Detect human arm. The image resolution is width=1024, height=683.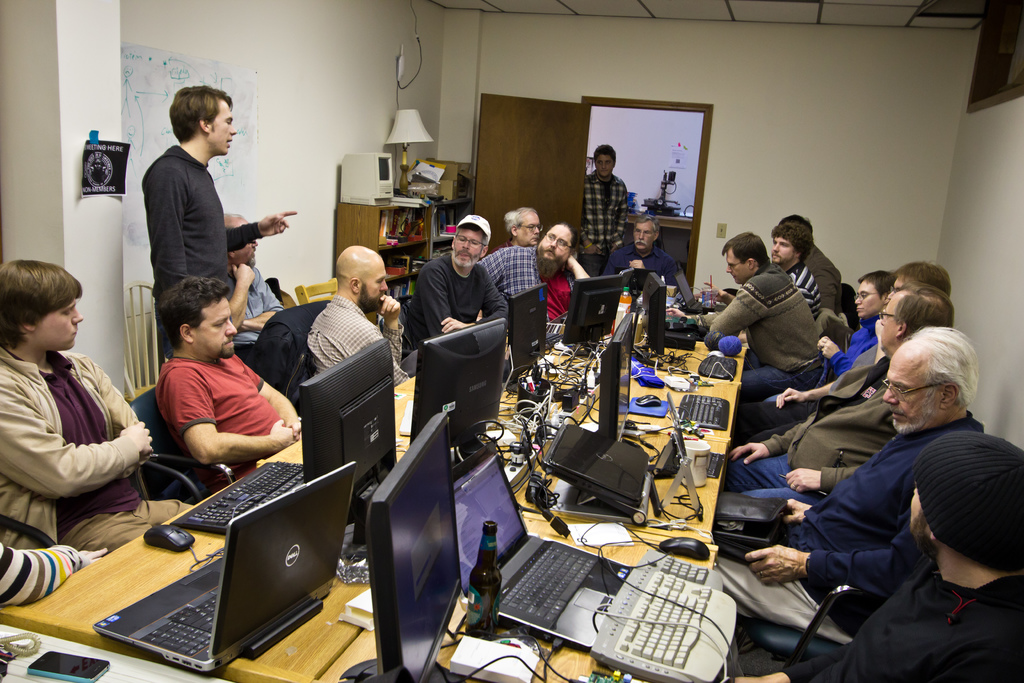
x1=225 y1=258 x2=254 y2=333.
